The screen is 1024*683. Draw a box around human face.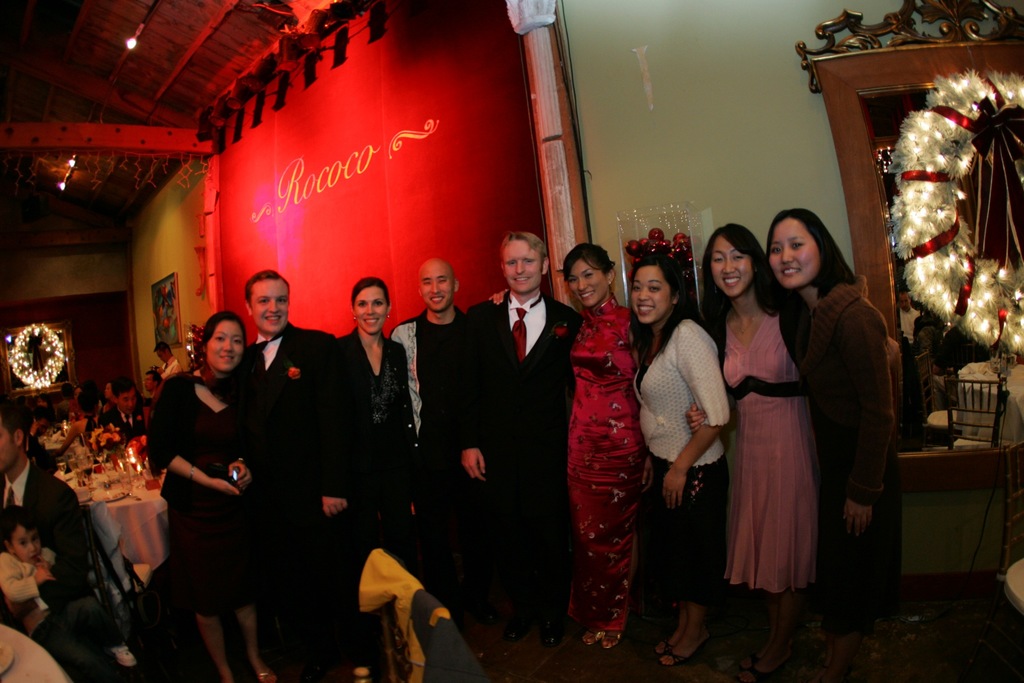
[left=766, top=219, right=822, bottom=287].
